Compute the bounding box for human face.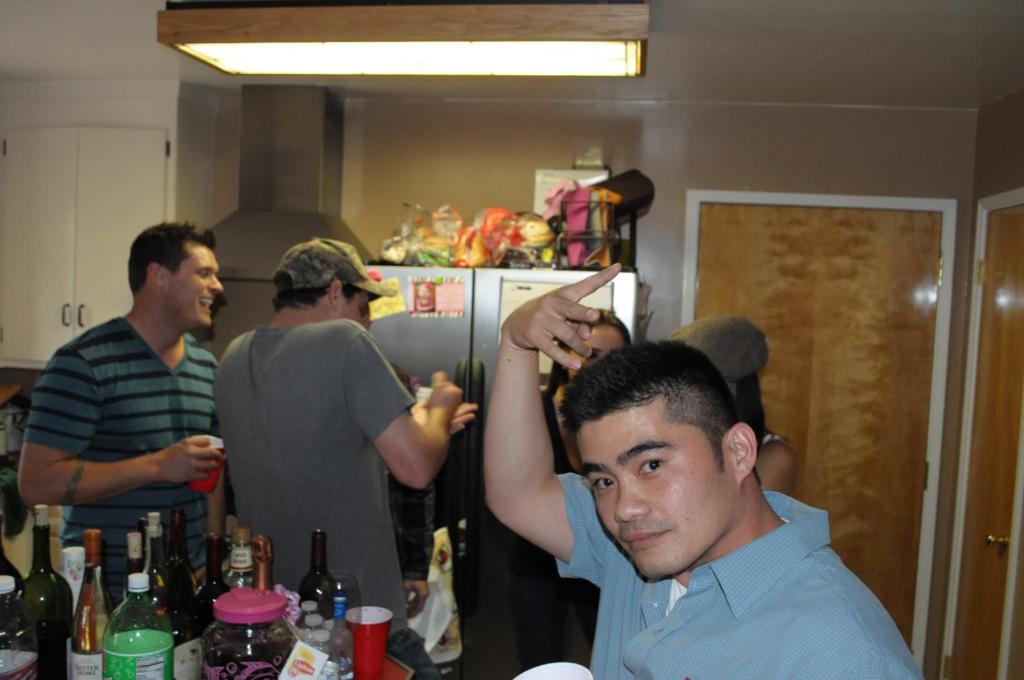
[572,403,734,581].
